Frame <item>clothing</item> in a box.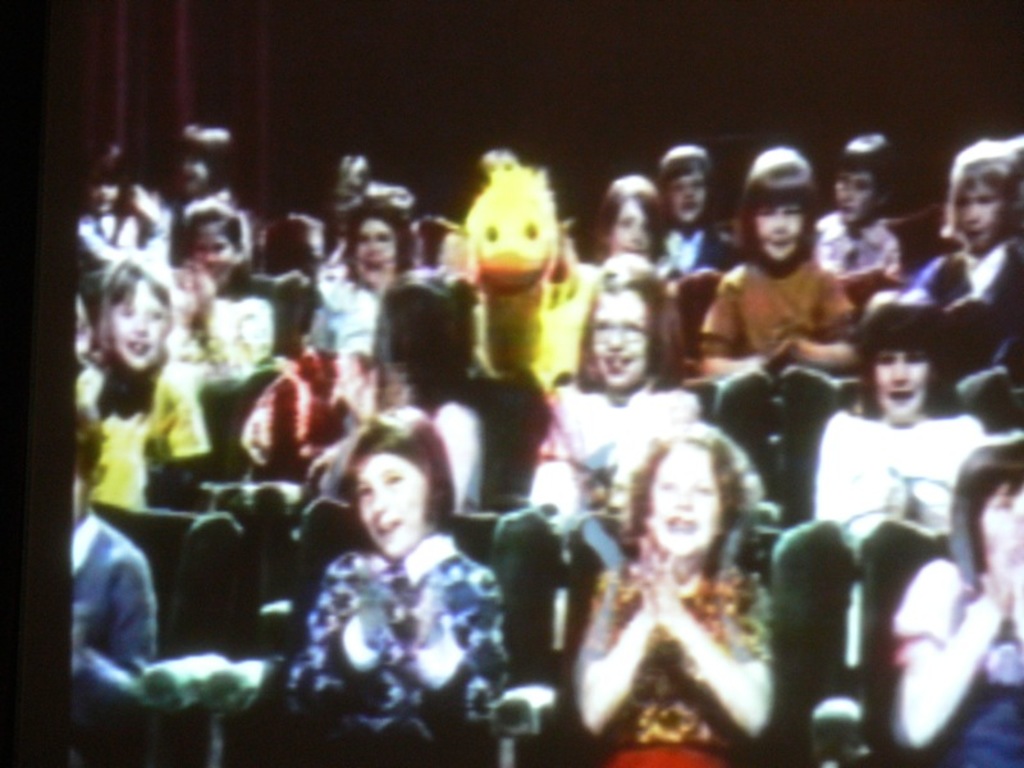
box=[276, 536, 504, 760].
